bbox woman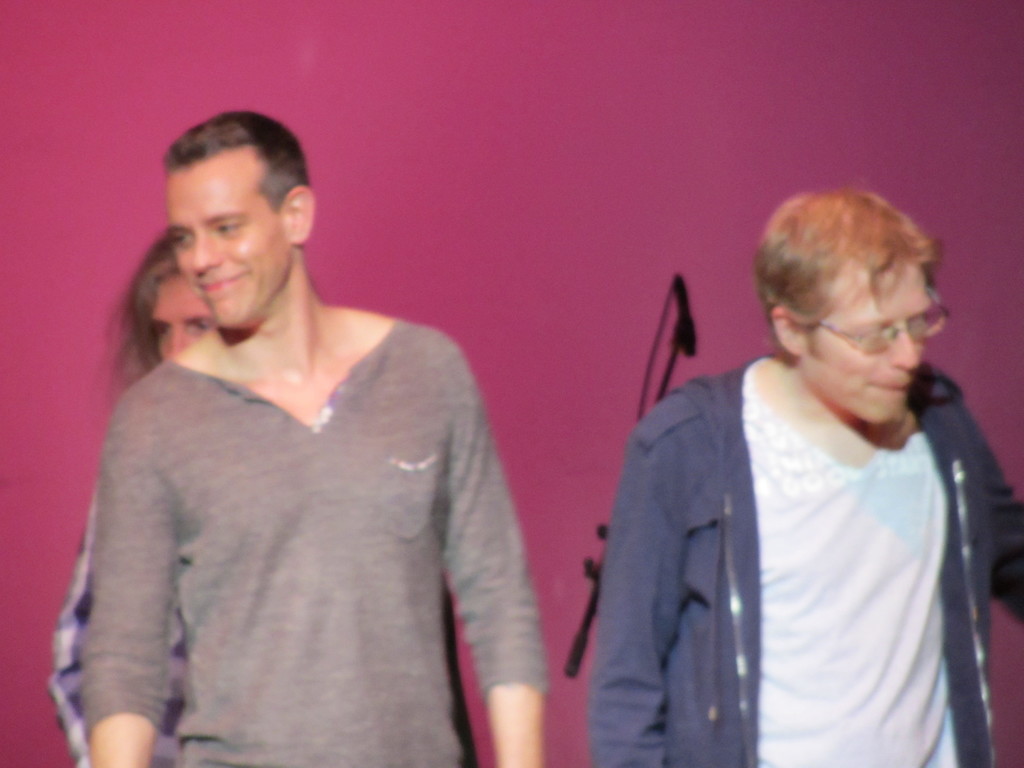
45,225,187,767
